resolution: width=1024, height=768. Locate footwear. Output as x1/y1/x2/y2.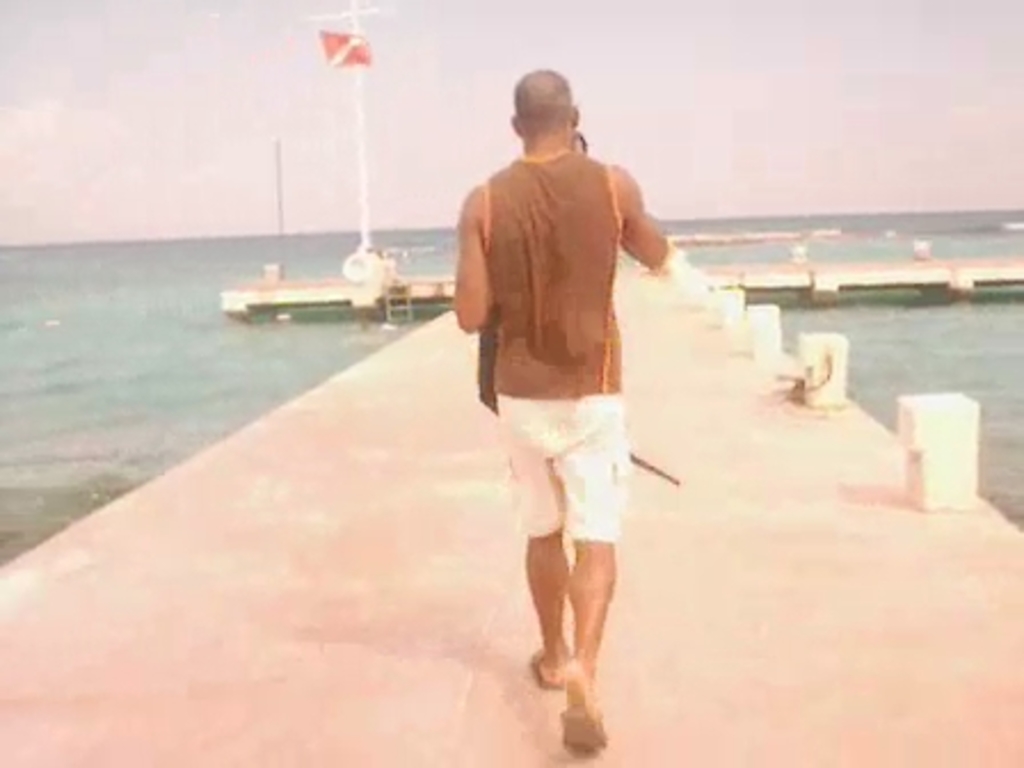
562/704/601/761.
